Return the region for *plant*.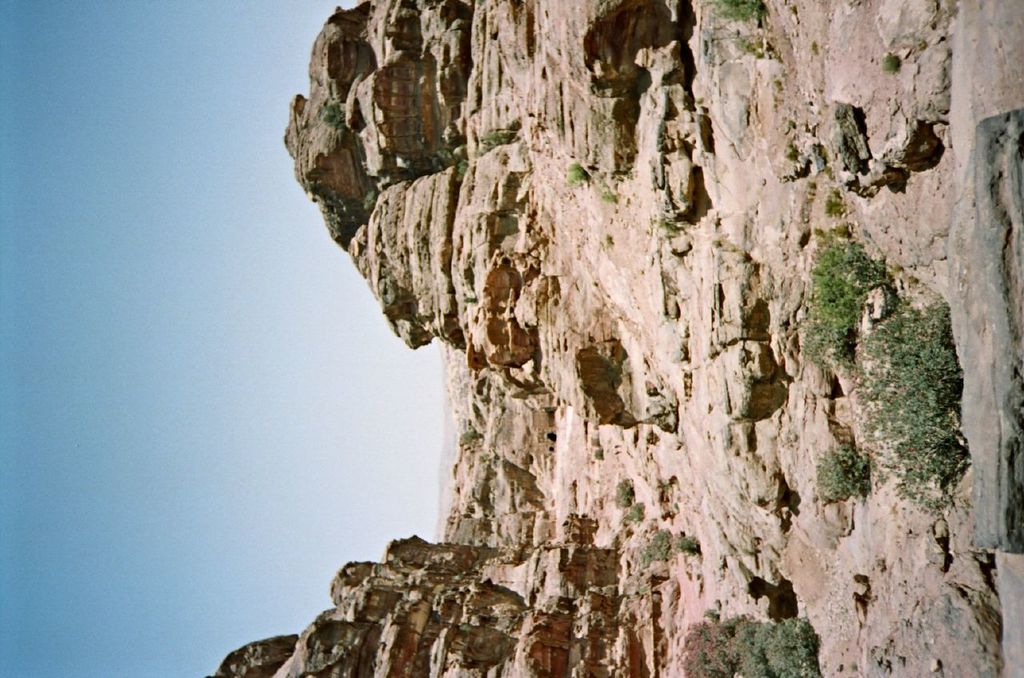
bbox(699, 0, 773, 26).
